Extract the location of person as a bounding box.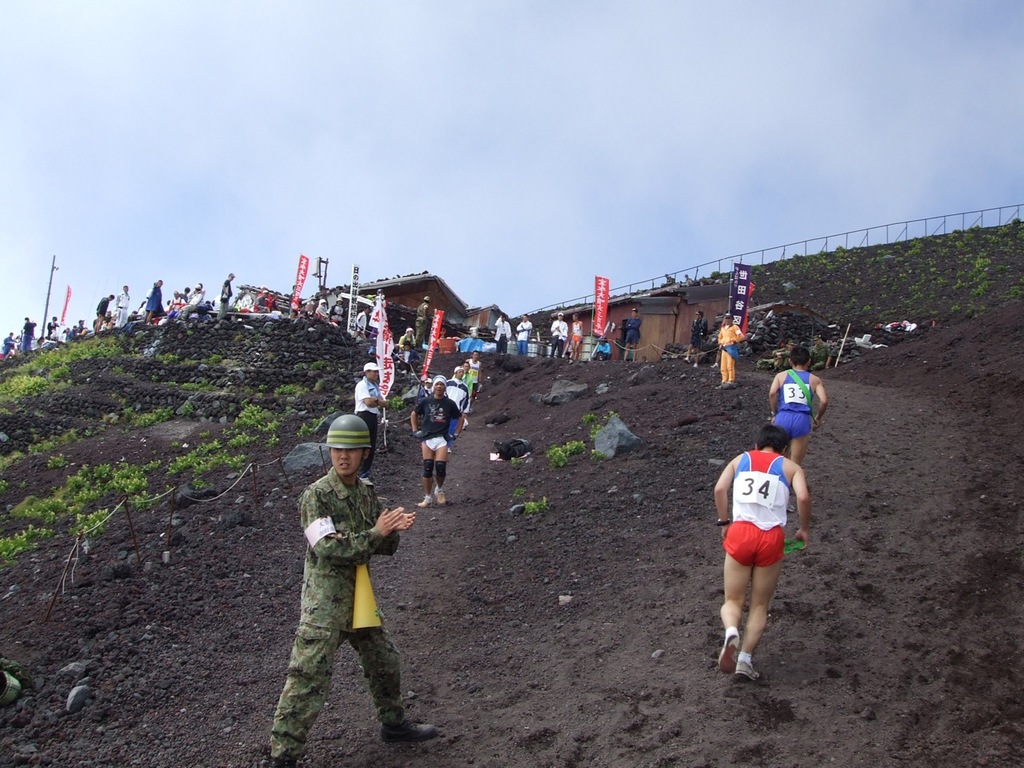
{"x1": 624, "y1": 307, "x2": 638, "y2": 358}.
